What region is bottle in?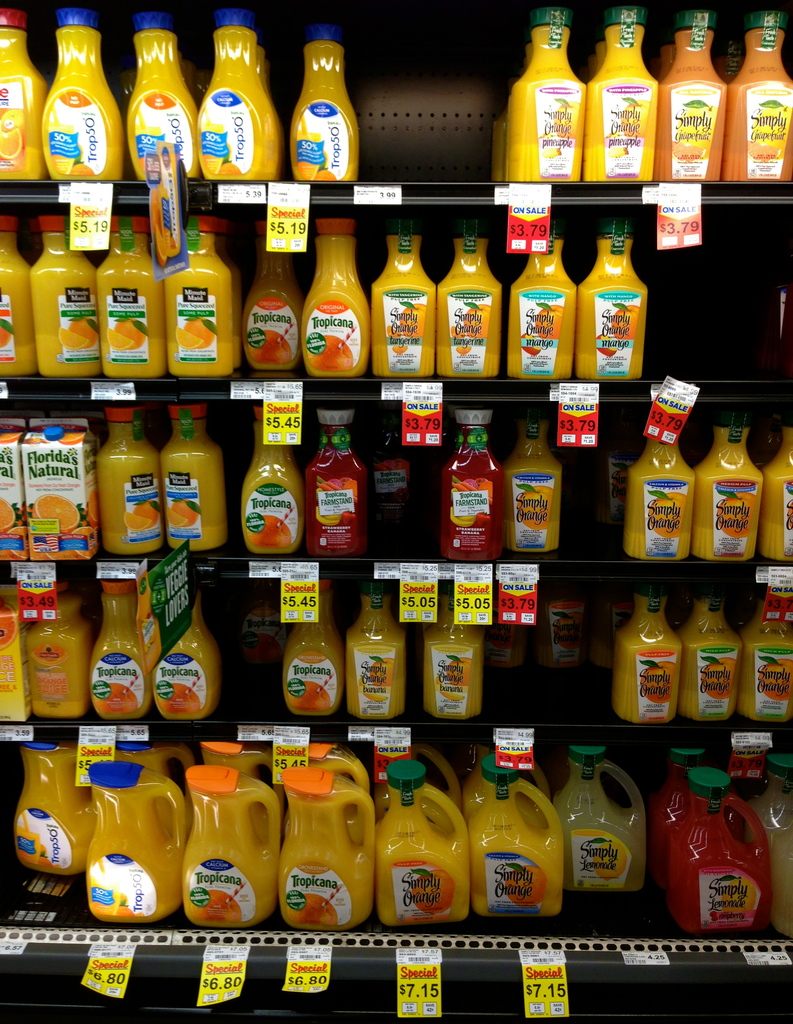
bbox=(760, 421, 792, 564).
